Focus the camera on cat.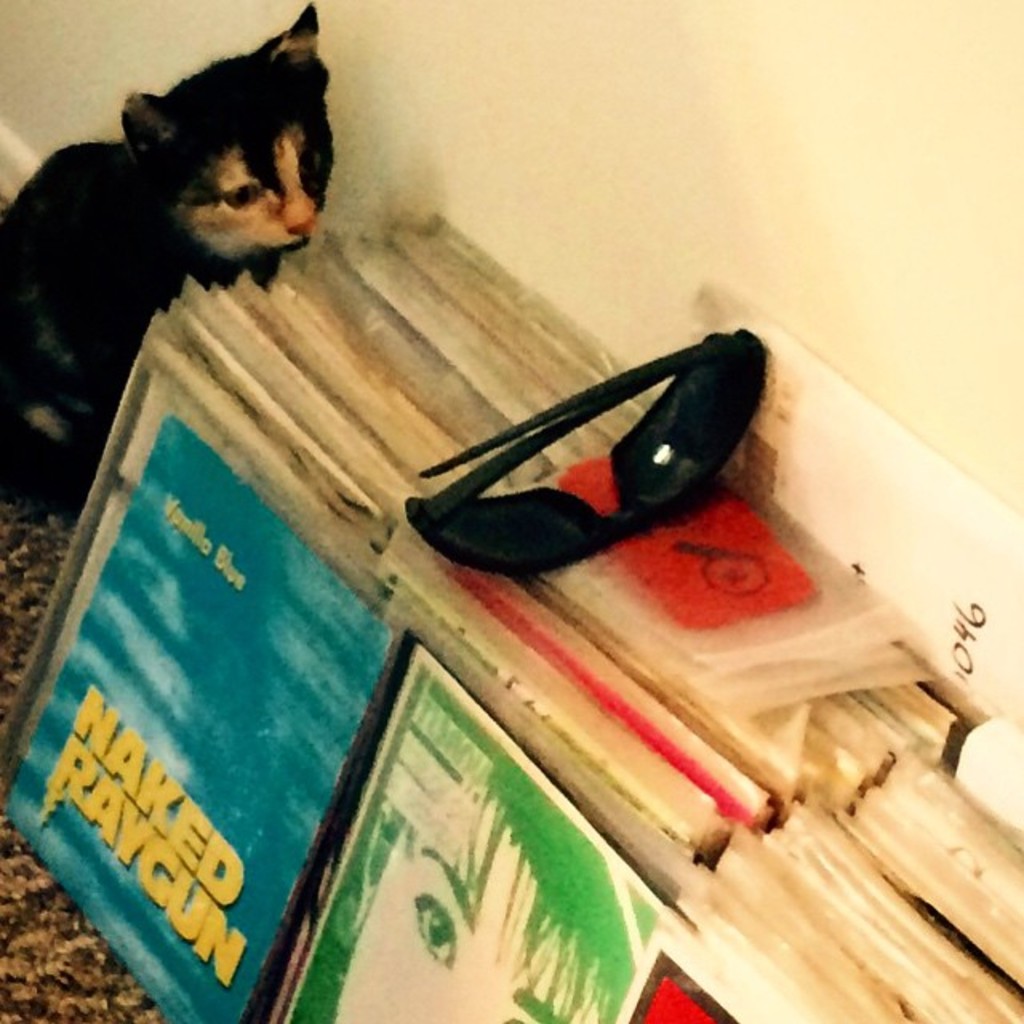
Focus region: region(0, 0, 341, 493).
